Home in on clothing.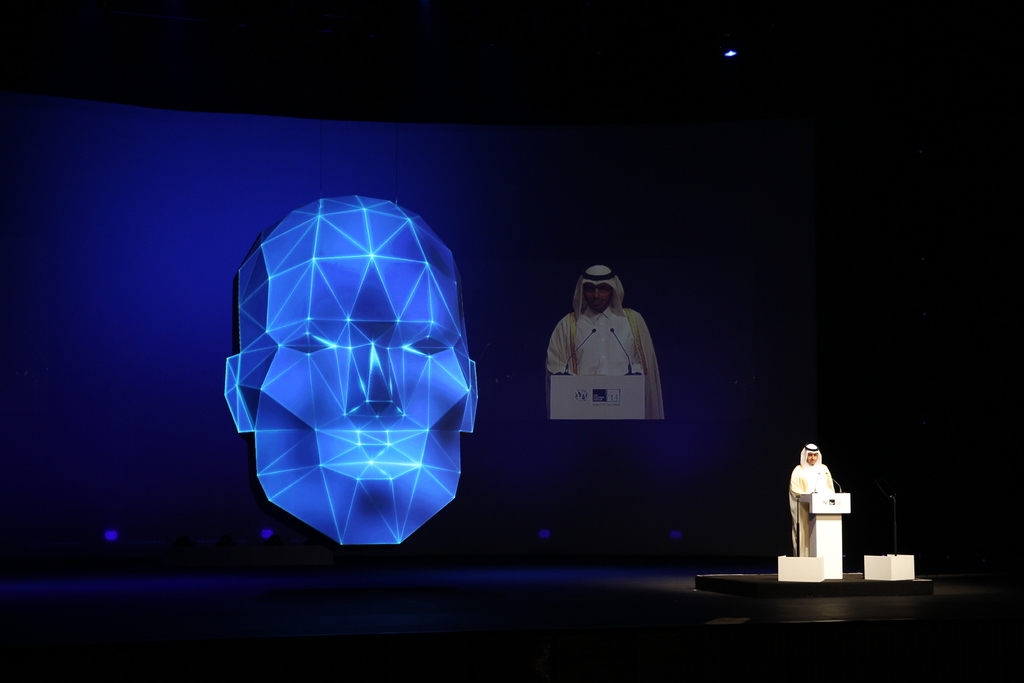
Homed in at {"left": 545, "top": 313, "right": 662, "bottom": 413}.
